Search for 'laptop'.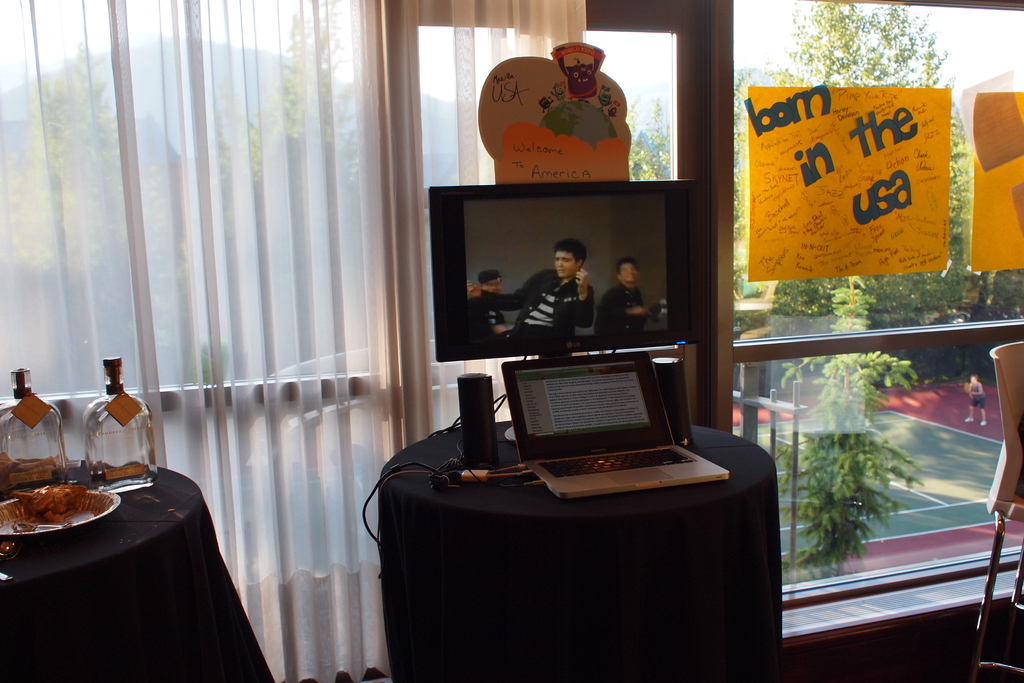
Found at rect(489, 345, 714, 511).
